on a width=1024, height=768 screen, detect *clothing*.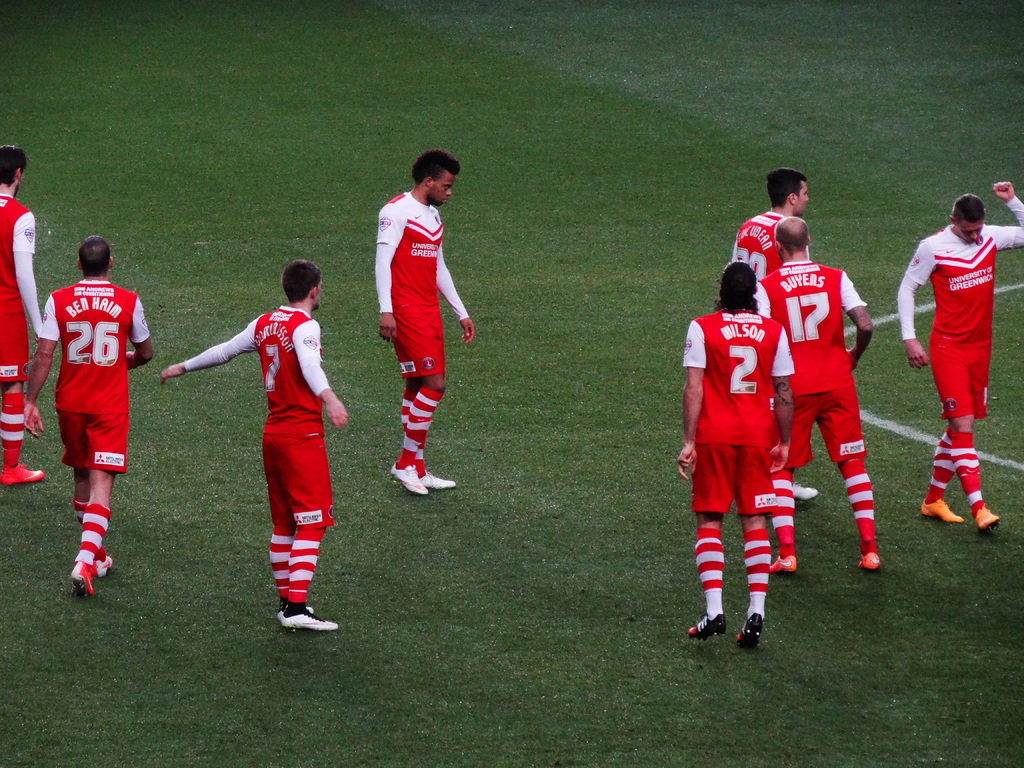
bbox(397, 386, 426, 477).
